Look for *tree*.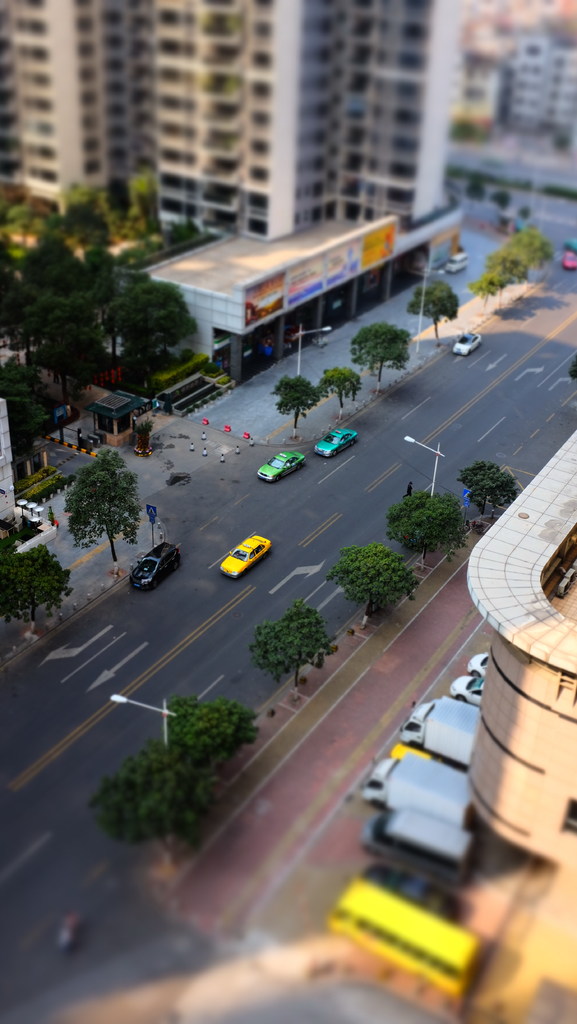
Found: pyautogui.locateOnScreen(314, 541, 432, 650).
